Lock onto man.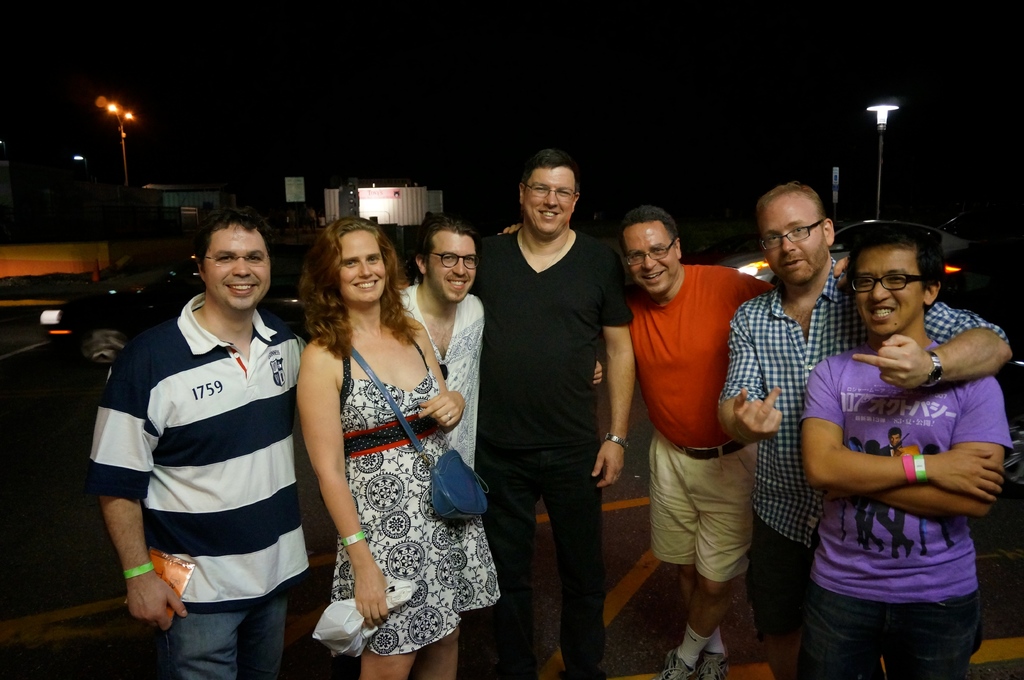
Locked: (878,427,918,560).
